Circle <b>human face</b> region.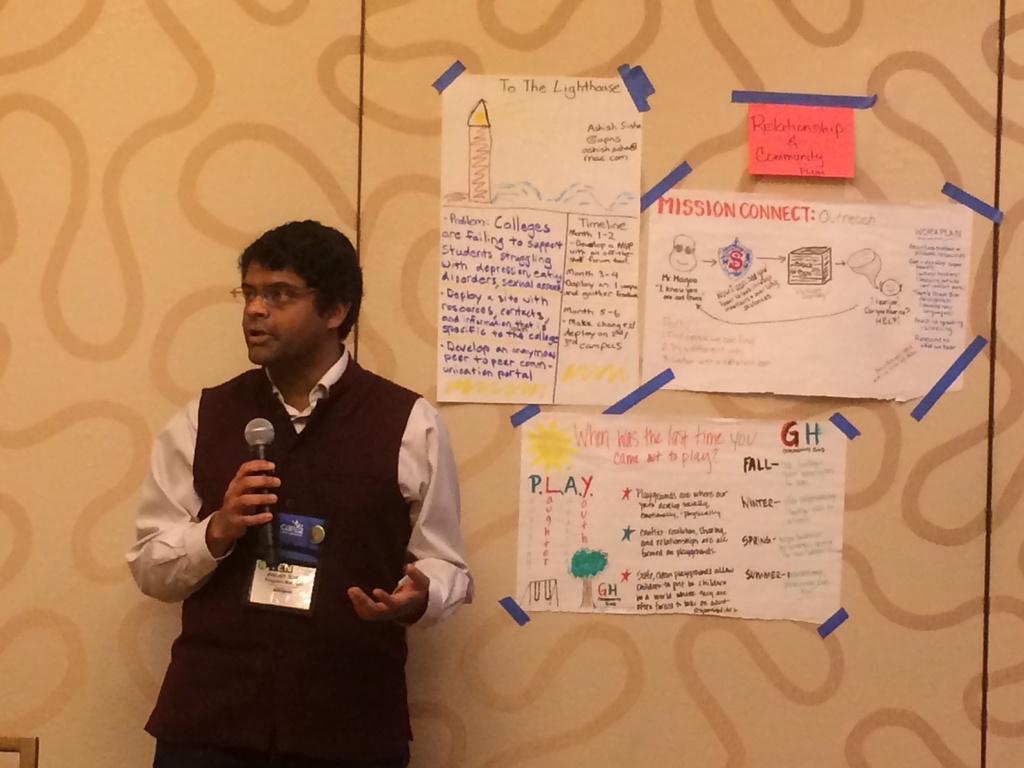
Region: 243 260 313 367.
